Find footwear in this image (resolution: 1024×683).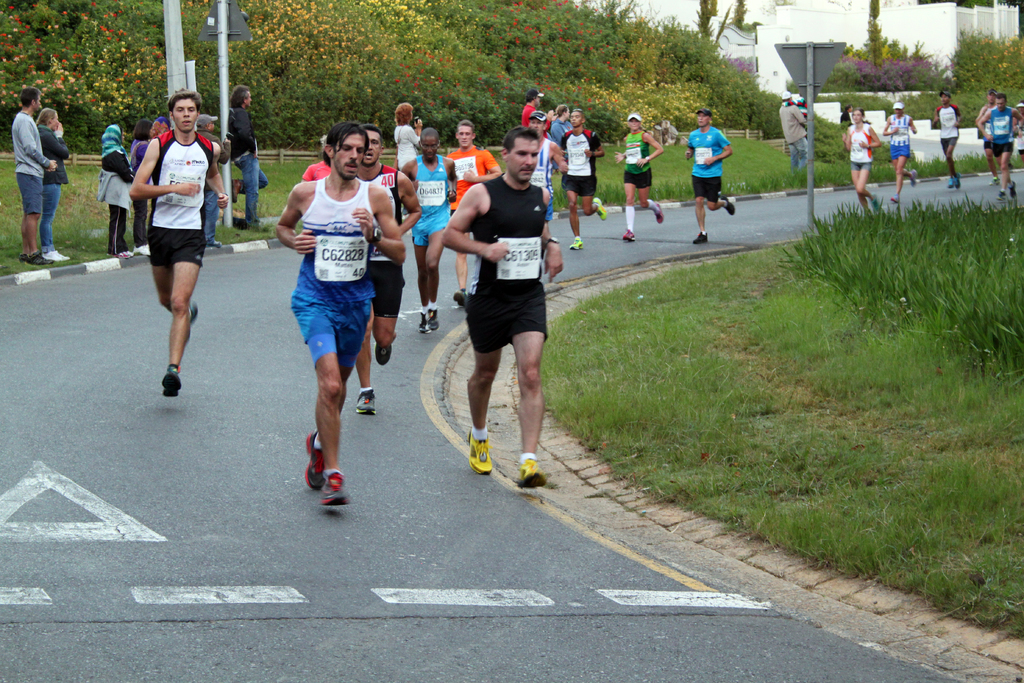
x1=19, y1=252, x2=28, y2=260.
